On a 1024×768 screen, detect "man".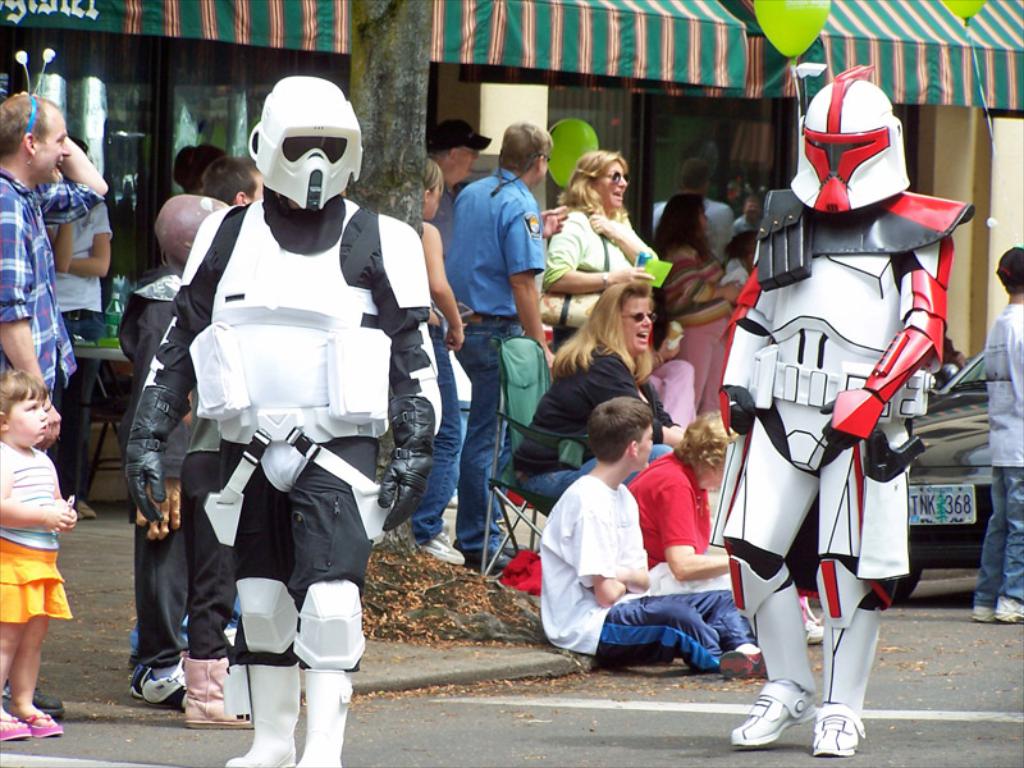
rect(0, 88, 109, 718).
